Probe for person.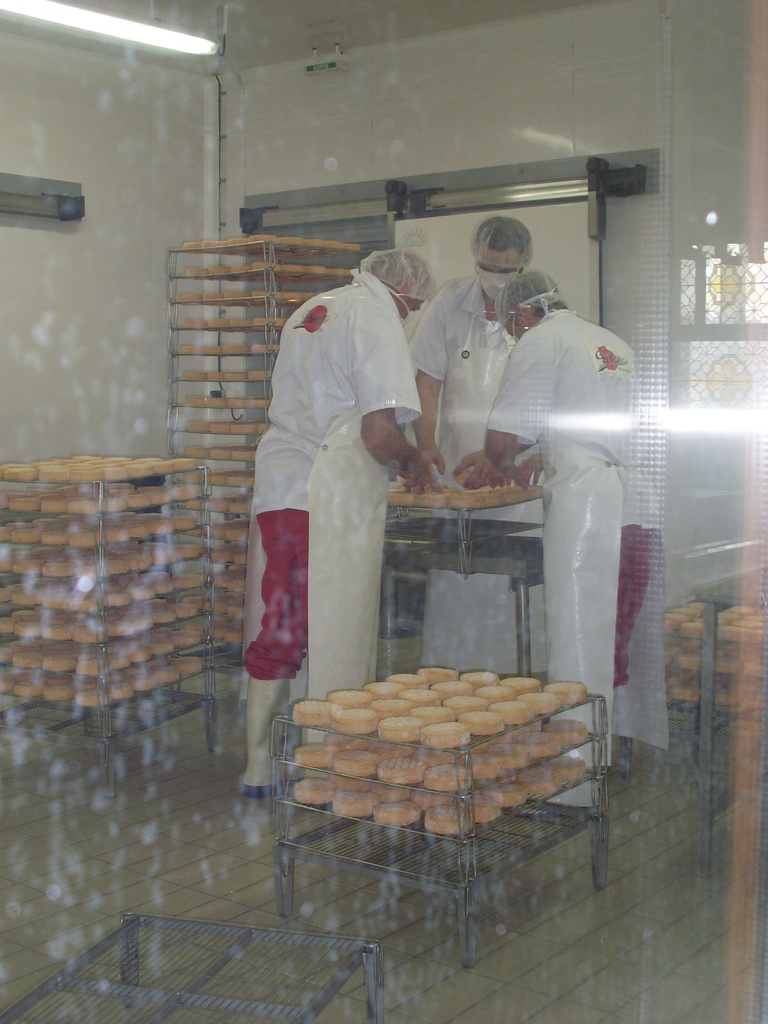
Probe result: (419,207,545,682).
